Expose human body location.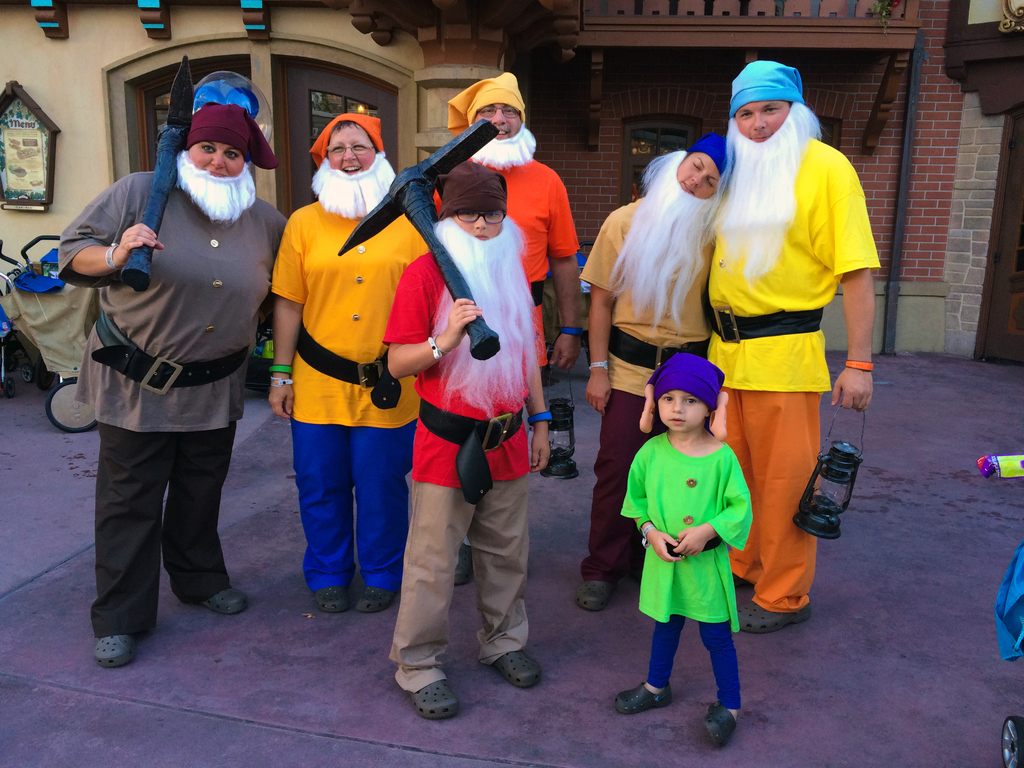
Exposed at (x1=706, y1=60, x2=881, y2=634).
